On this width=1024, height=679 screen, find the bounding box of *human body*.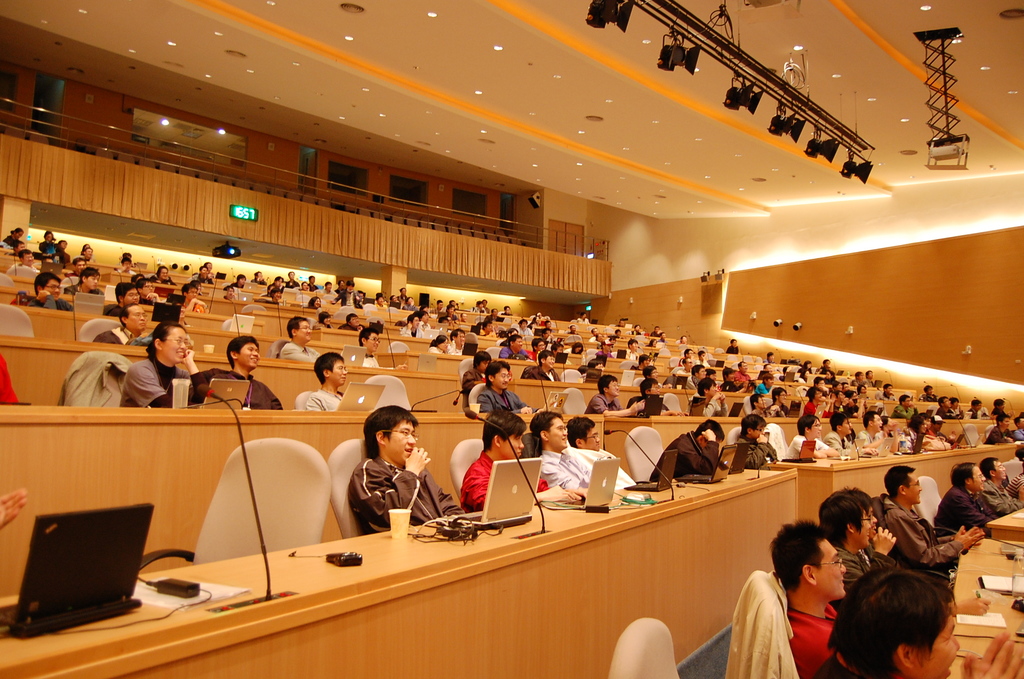
Bounding box: 457/313/467/323.
